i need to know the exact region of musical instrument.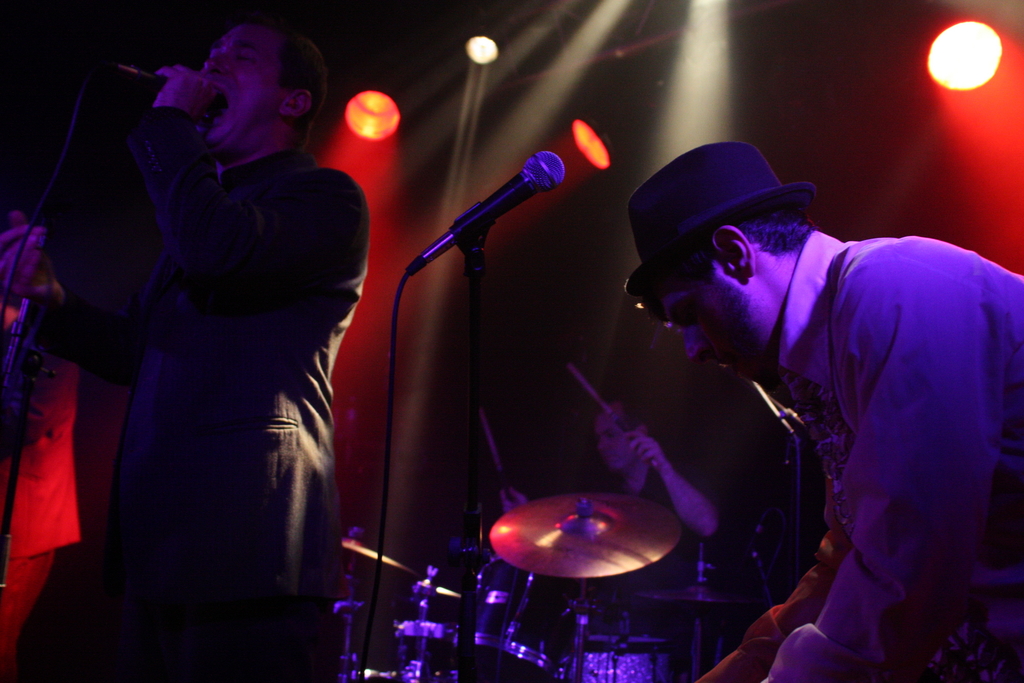
Region: (left=469, top=554, right=575, bottom=682).
